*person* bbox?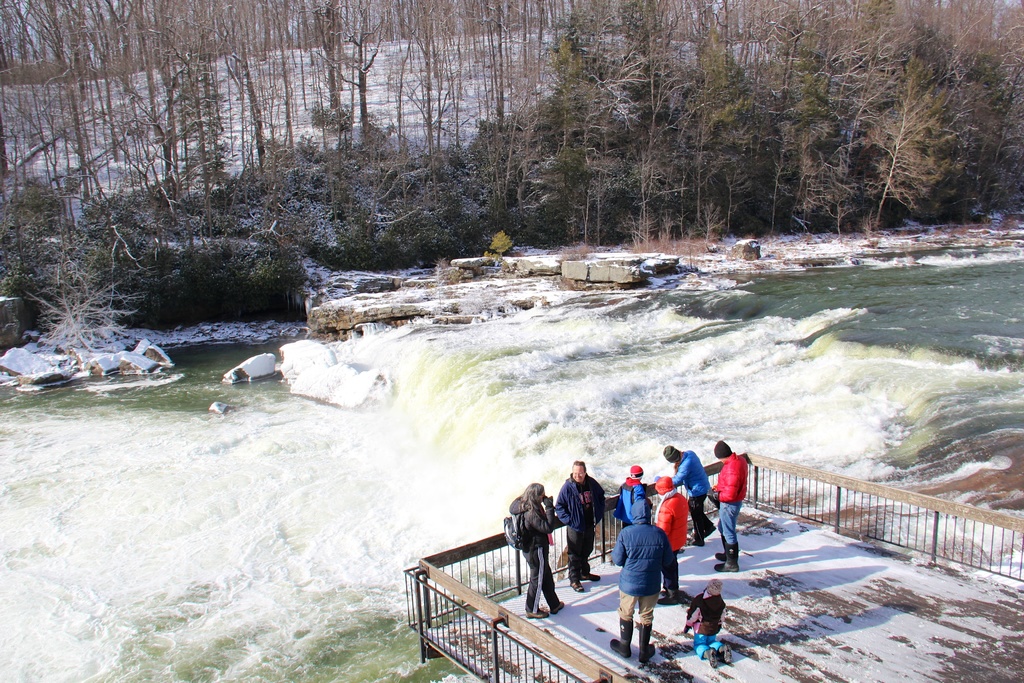
x1=554, y1=457, x2=606, y2=594
